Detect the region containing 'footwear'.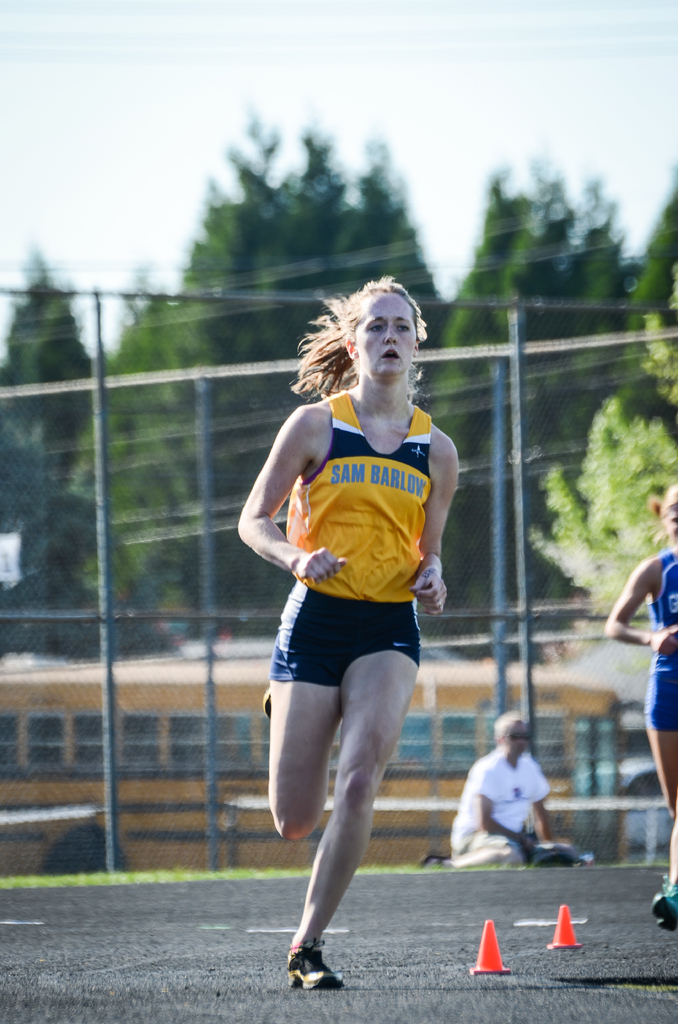
654,879,677,929.
